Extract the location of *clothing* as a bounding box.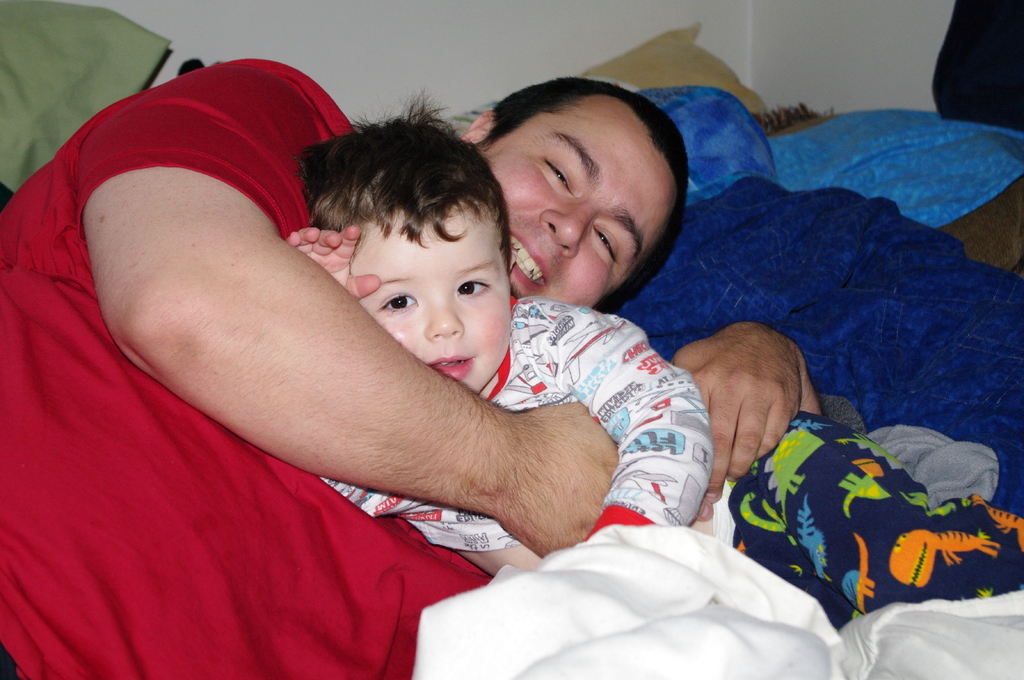
box(319, 292, 1023, 633).
